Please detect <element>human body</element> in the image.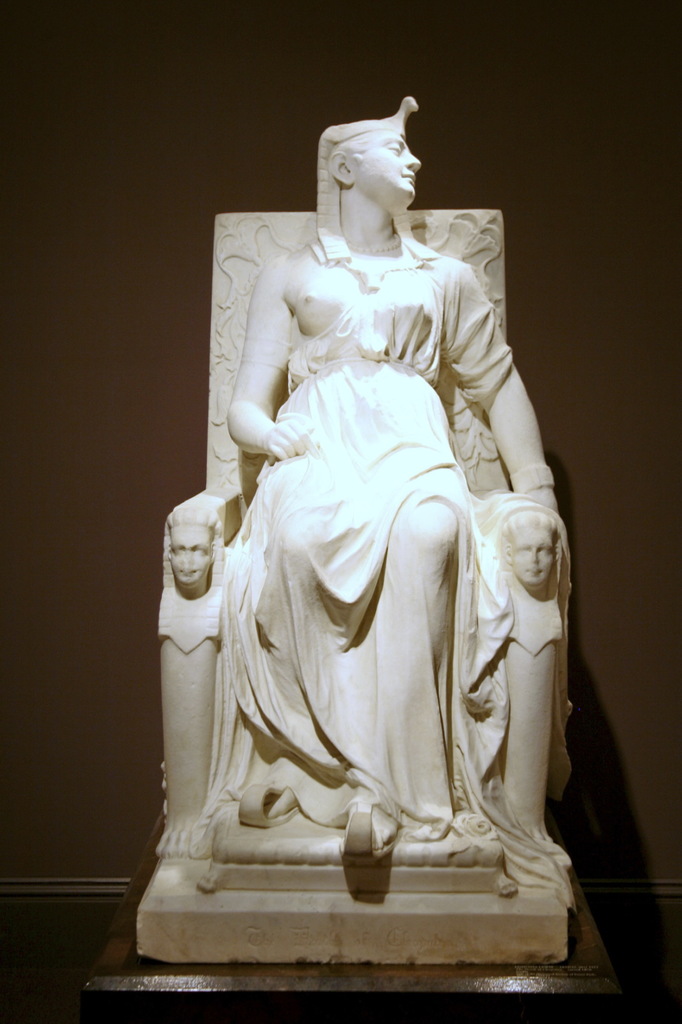
locate(204, 104, 518, 873).
